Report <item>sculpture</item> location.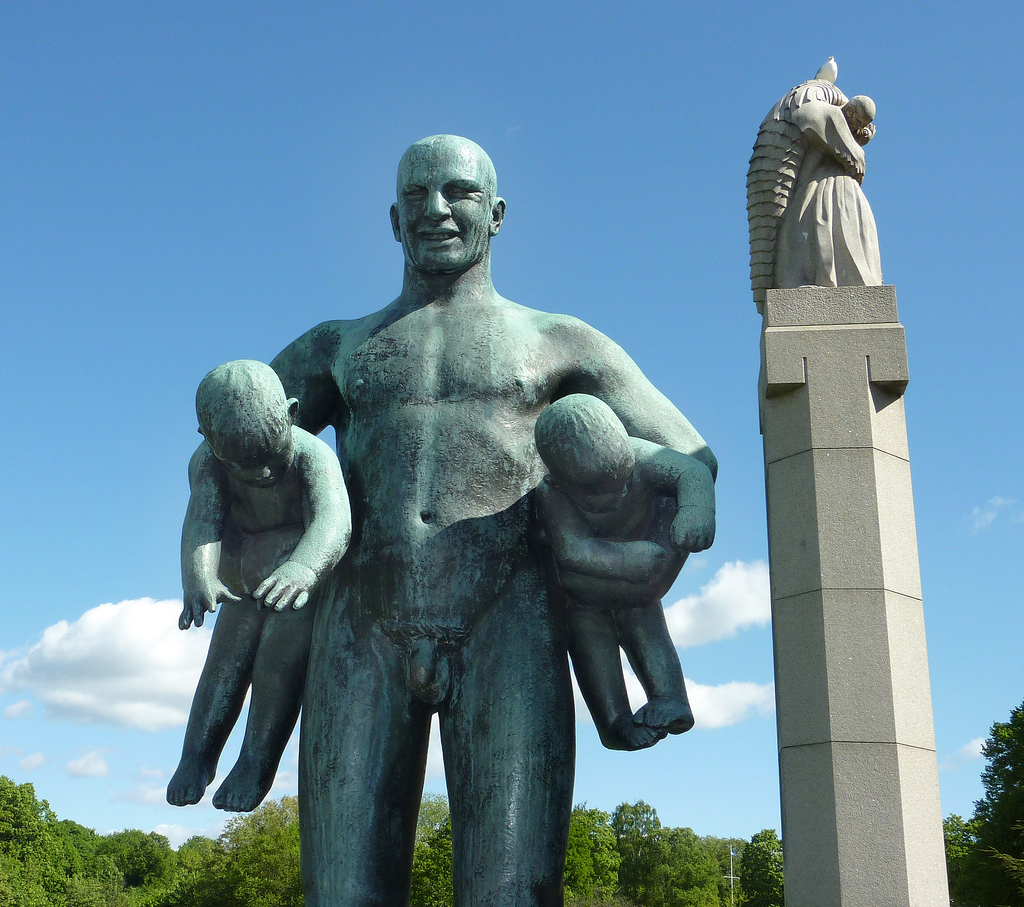
Report: 186/104/726/894.
